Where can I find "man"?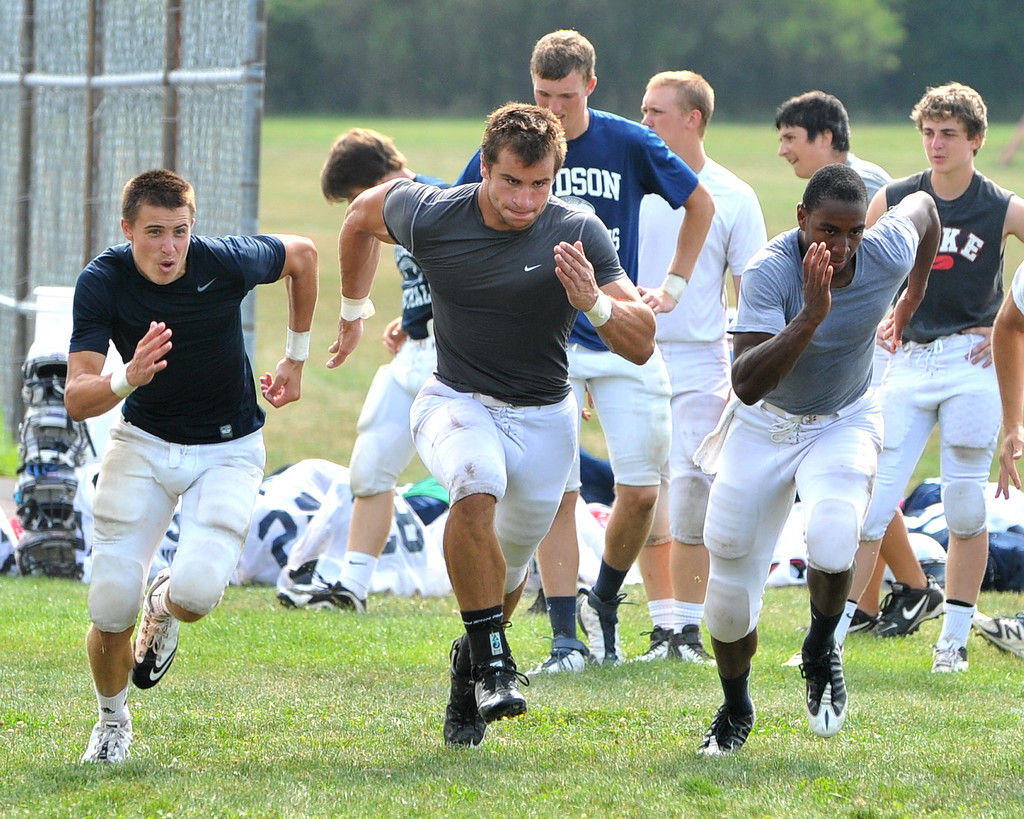
You can find it at box=[324, 99, 659, 743].
